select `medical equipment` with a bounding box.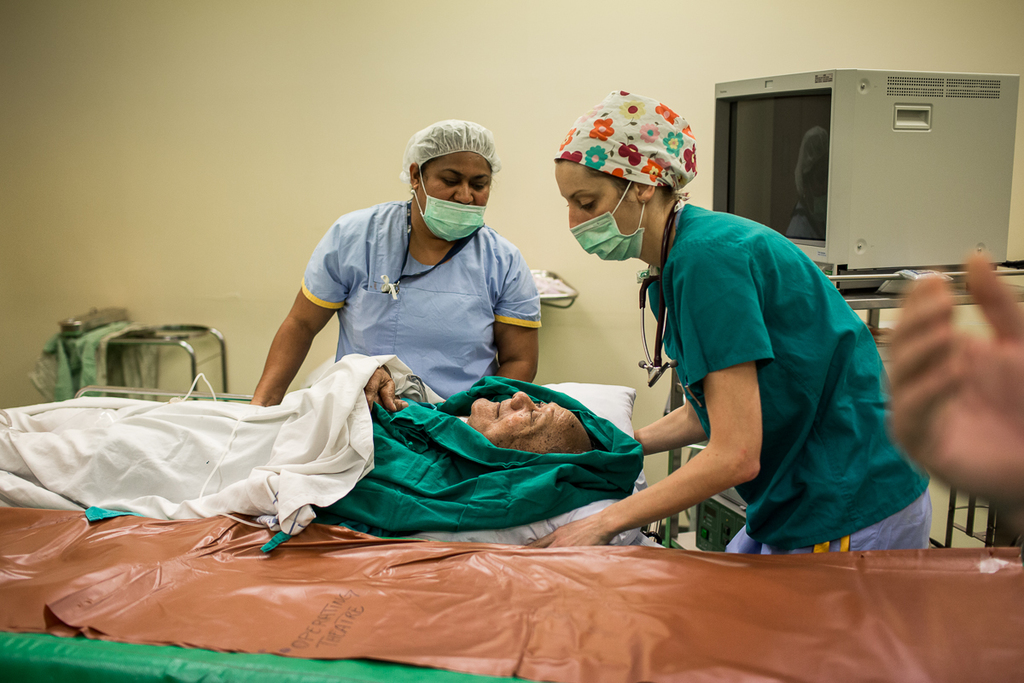
[left=108, top=322, right=230, bottom=401].
